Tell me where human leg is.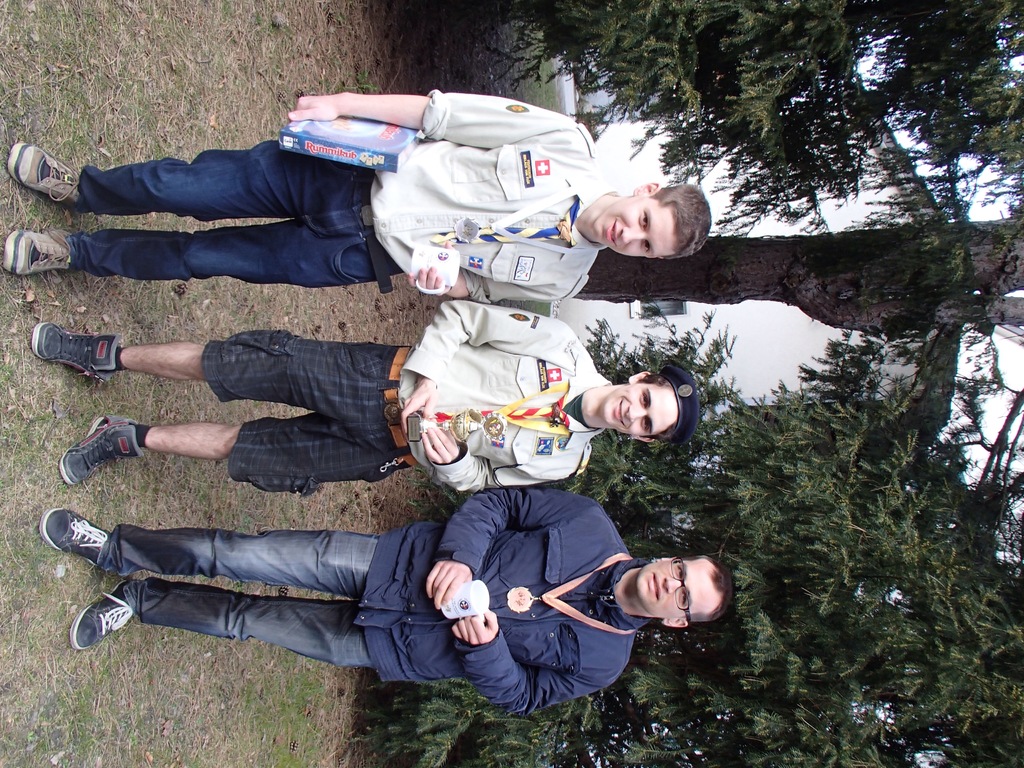
human leg is at Rect(1, 220, 396, 278).
